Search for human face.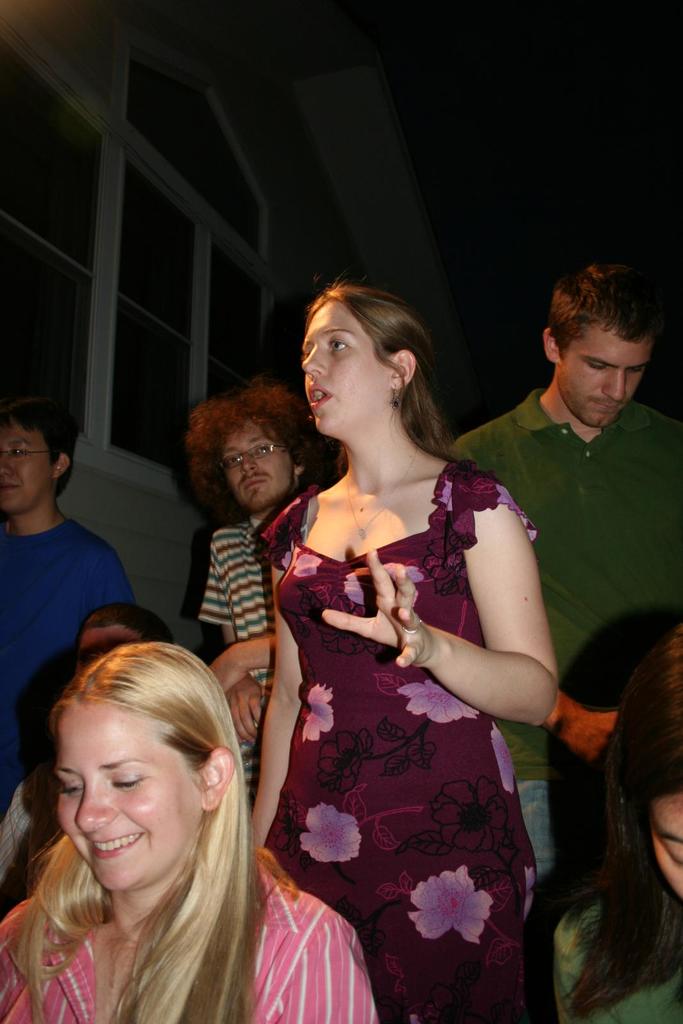
Found at detection(54, 700, 201, 889).
